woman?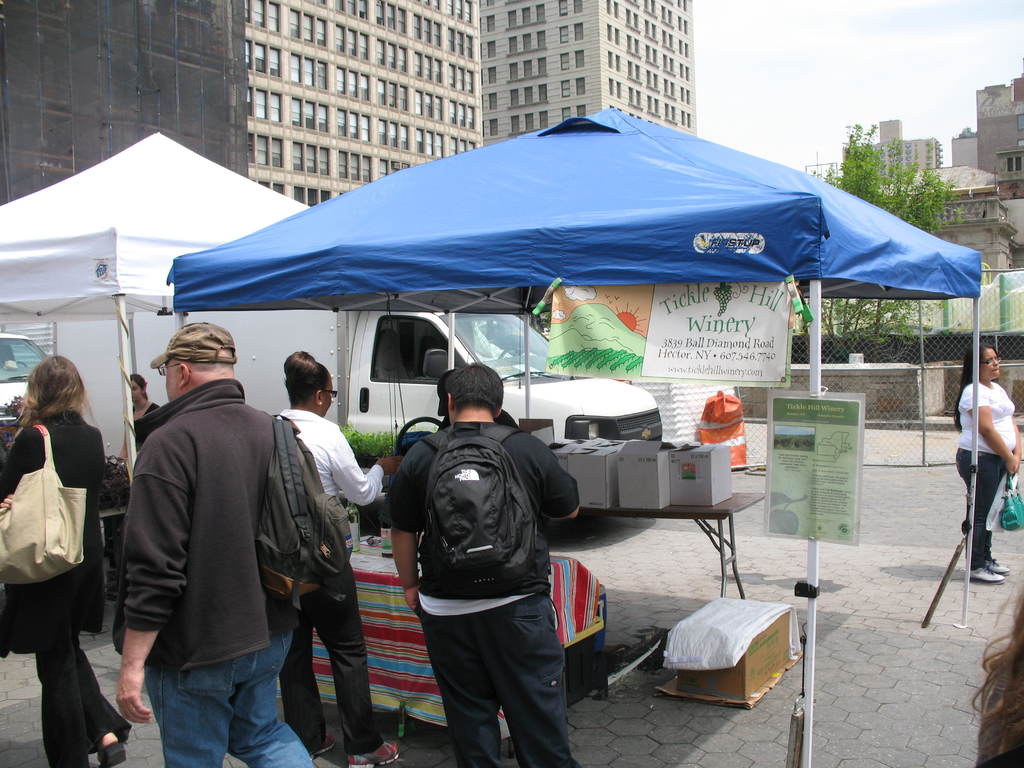
bbox=(954, 343, 1023, 579)
